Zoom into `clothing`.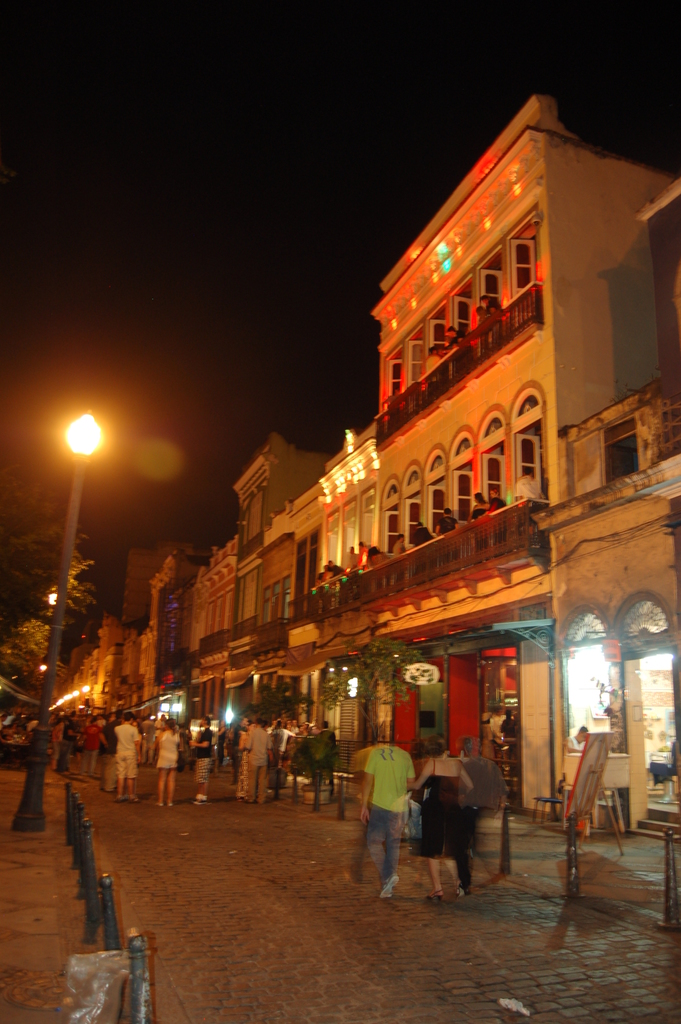
Zoom target: [246,724,274,806].
